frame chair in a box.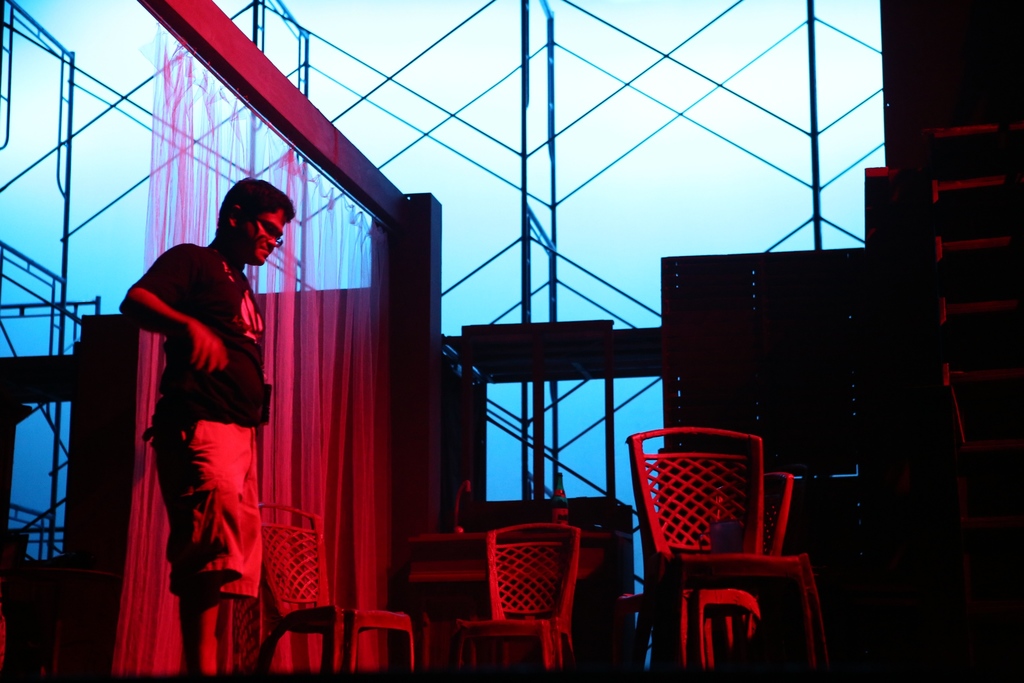
(440, 522, 582, 682).
